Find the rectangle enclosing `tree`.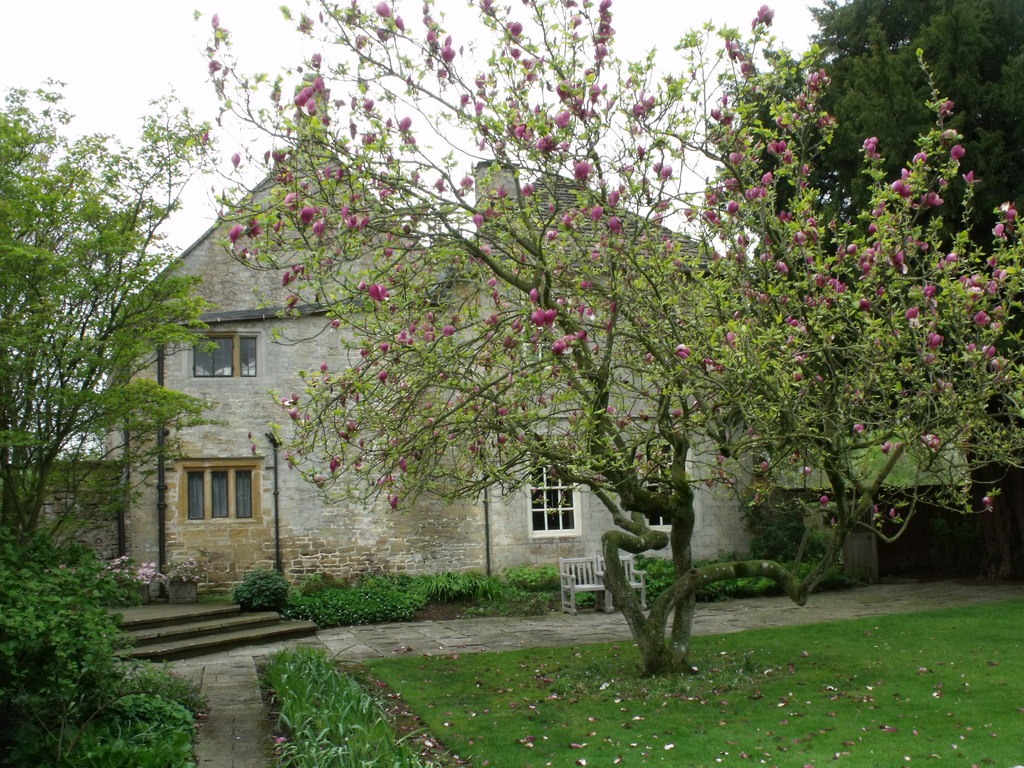
[x1=189, y1=0, x2=1023, y2=673].
